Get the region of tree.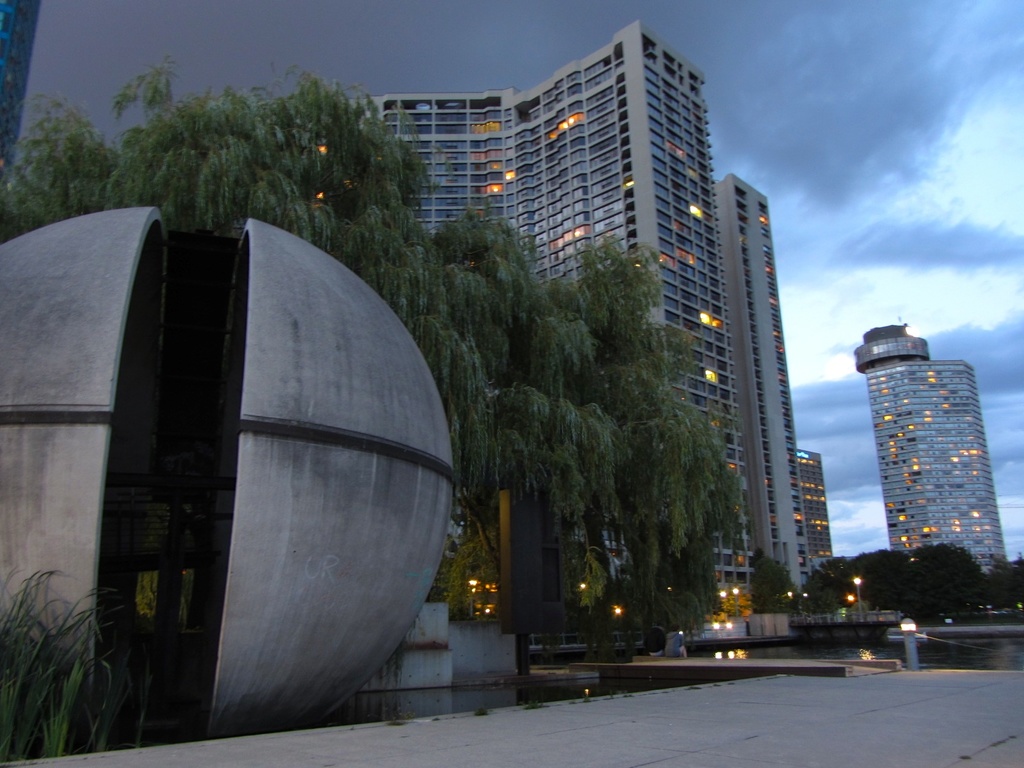
select_region(110, 81, 451, 328).
